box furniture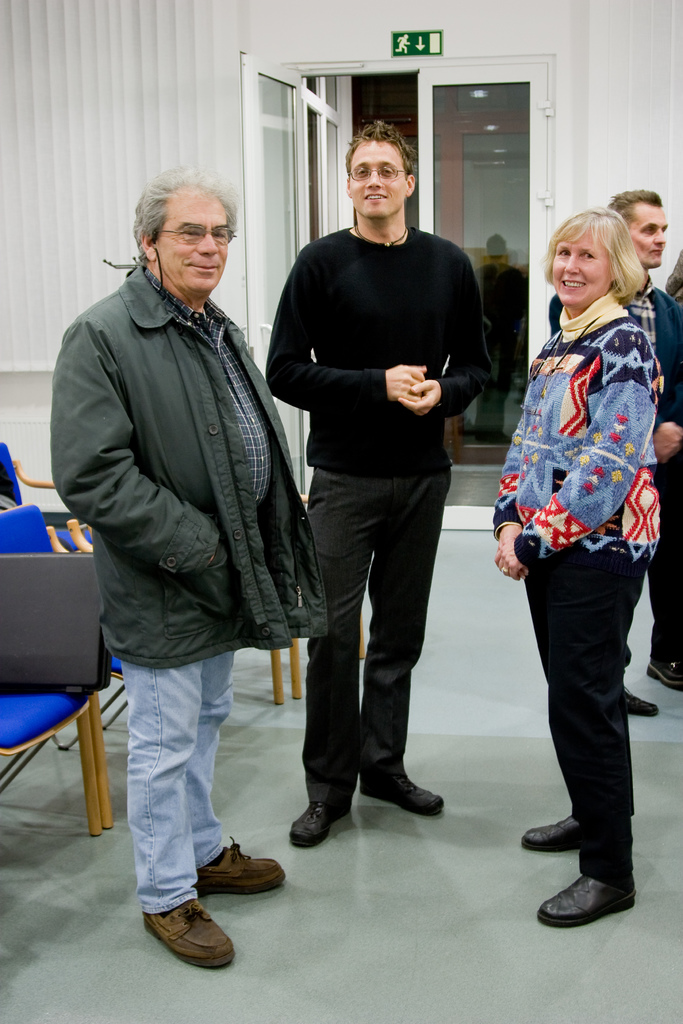
<bbox>0, 438, 51, 517</bbox>
